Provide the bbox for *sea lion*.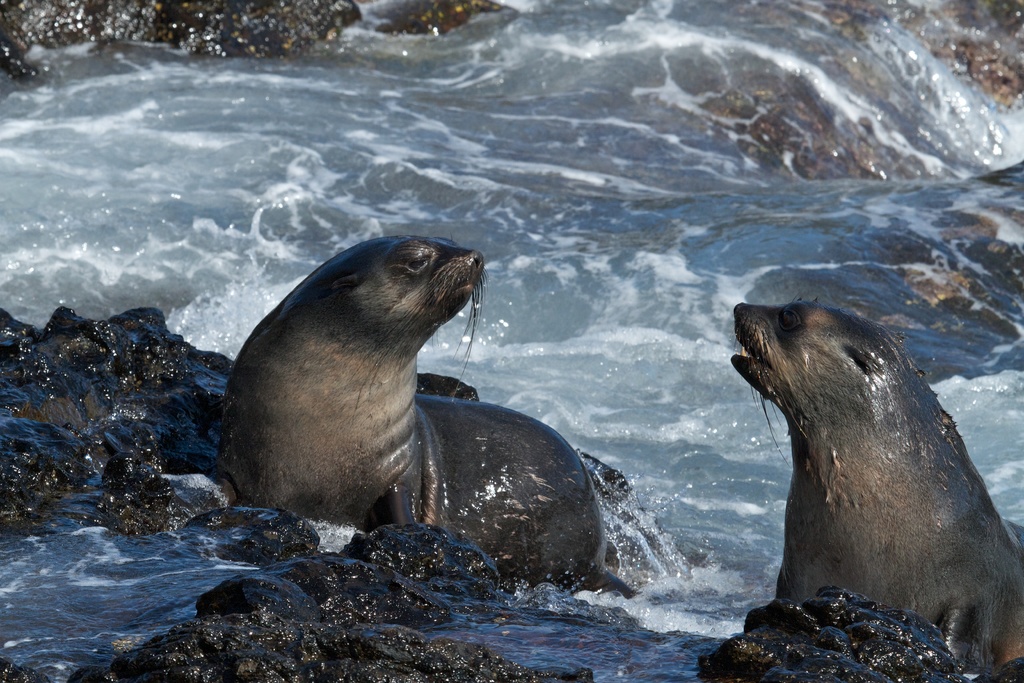
BBox(733, 305, 1023, 682).
